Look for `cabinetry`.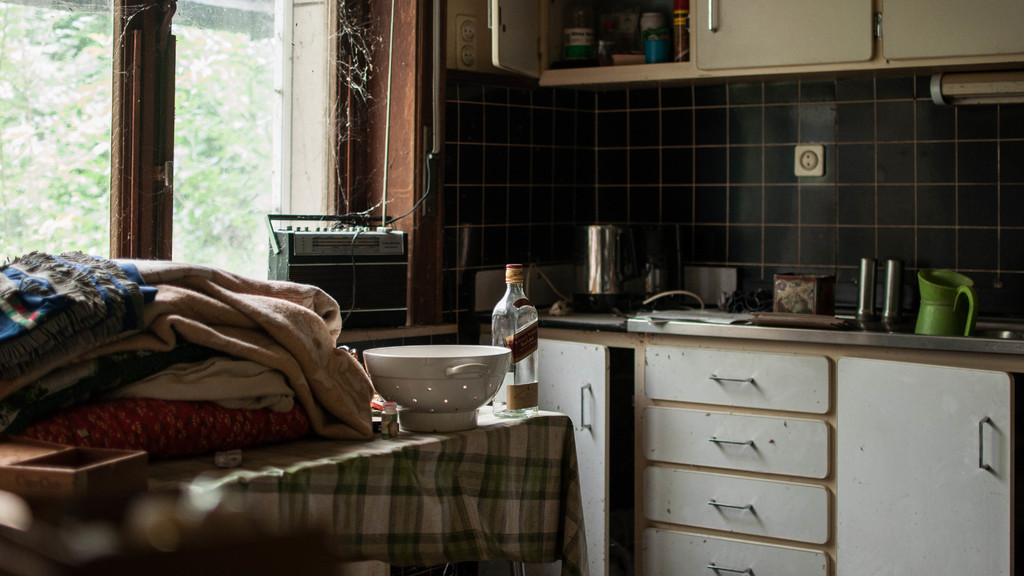
Found: <bbox>831, 342, 1023, 575</bbox>.
